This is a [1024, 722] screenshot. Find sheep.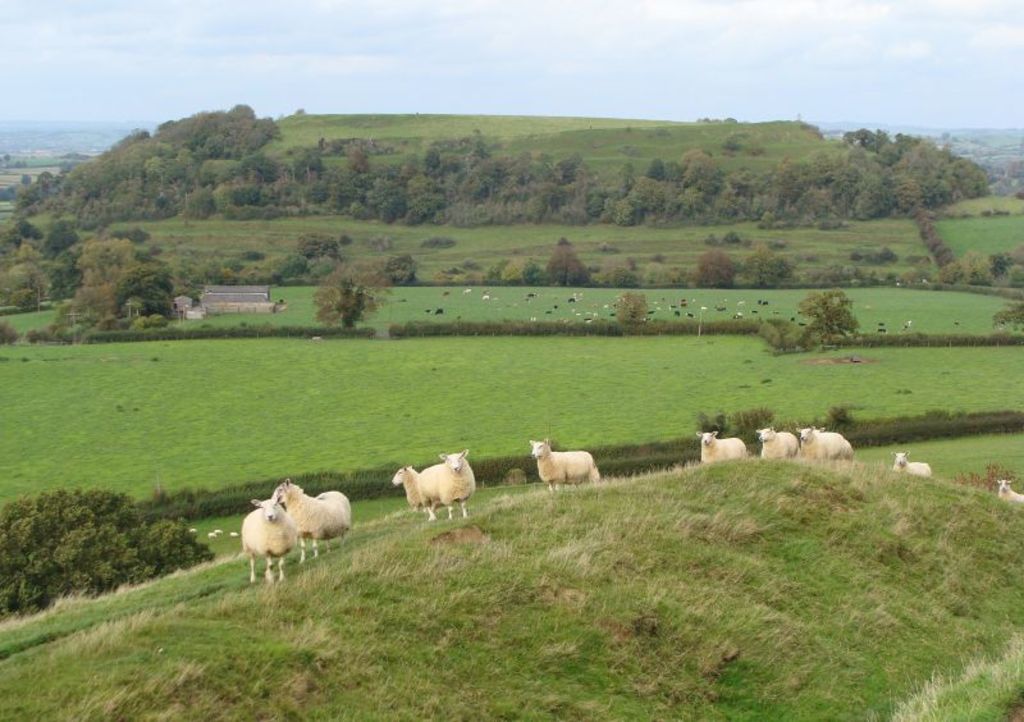
Bounding box: BBox(892, 453, 933, 476).
